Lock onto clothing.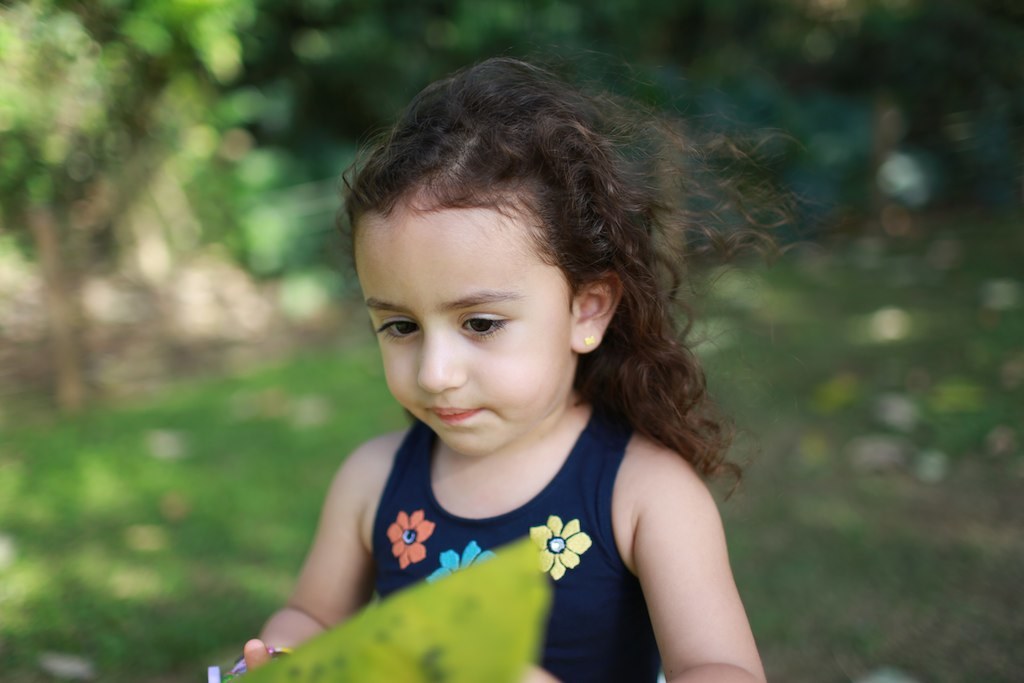
Locked: (374, 403, 661, 682).
